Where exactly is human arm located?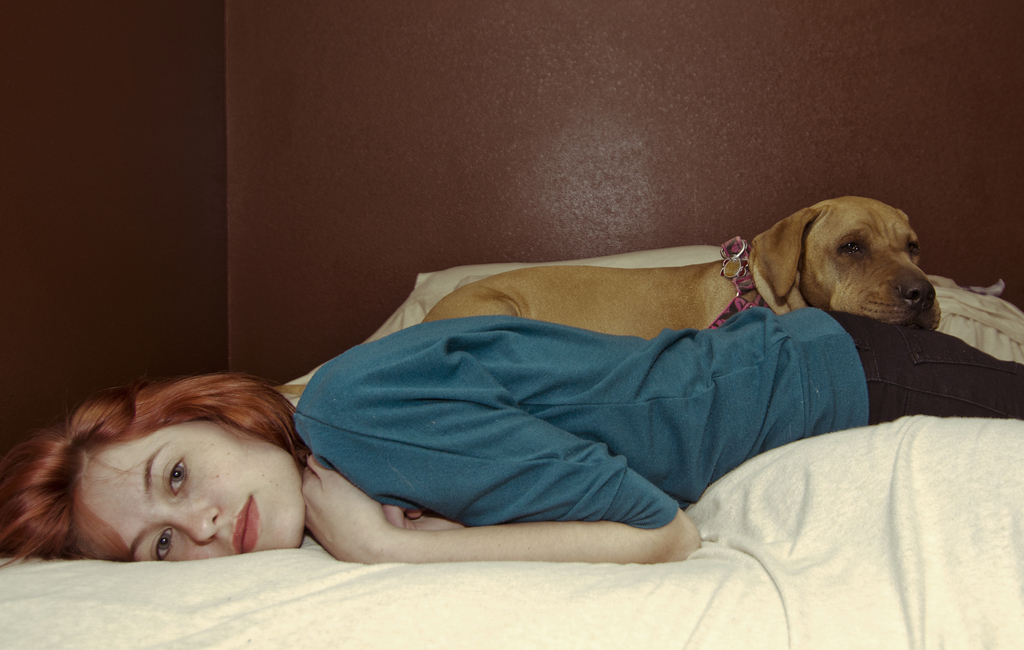
Its bounding box is bbox=[298, 455, 696, 567].
